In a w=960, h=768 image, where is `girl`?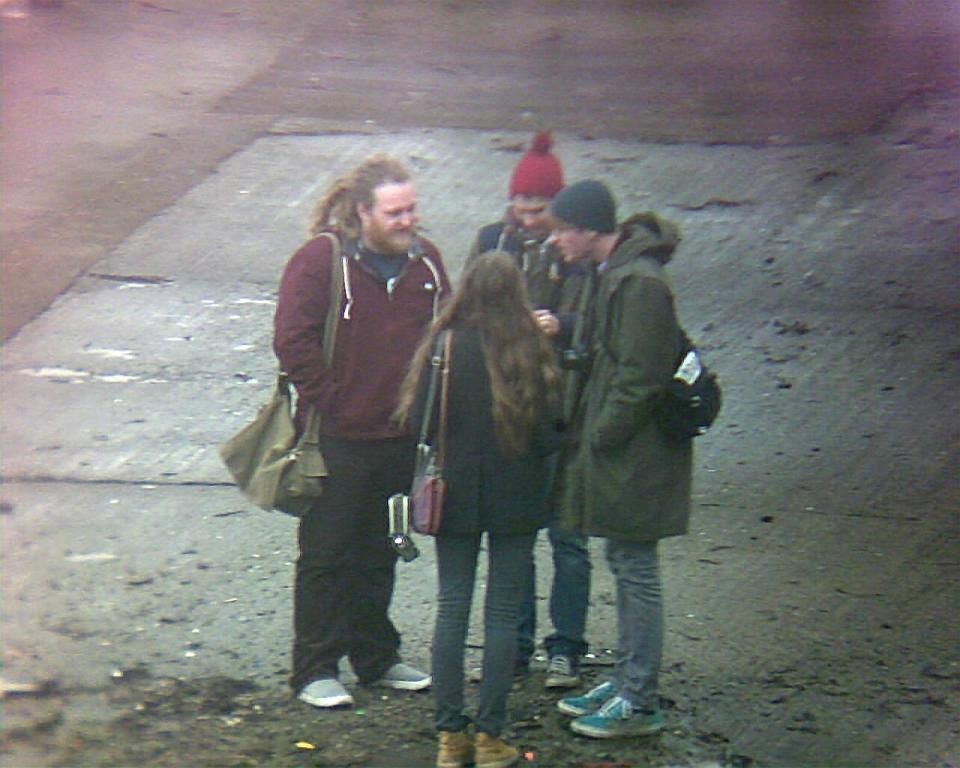
Rect(395, 248, 573, 767).
